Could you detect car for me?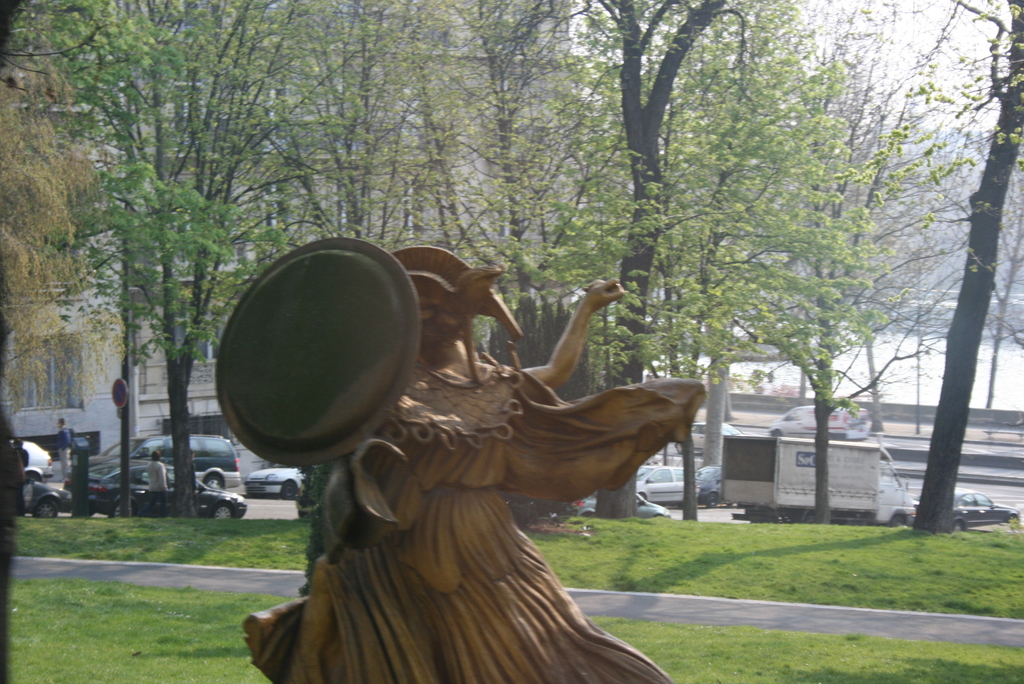
Detection result: bbox=(84, 428, 239, 494).
